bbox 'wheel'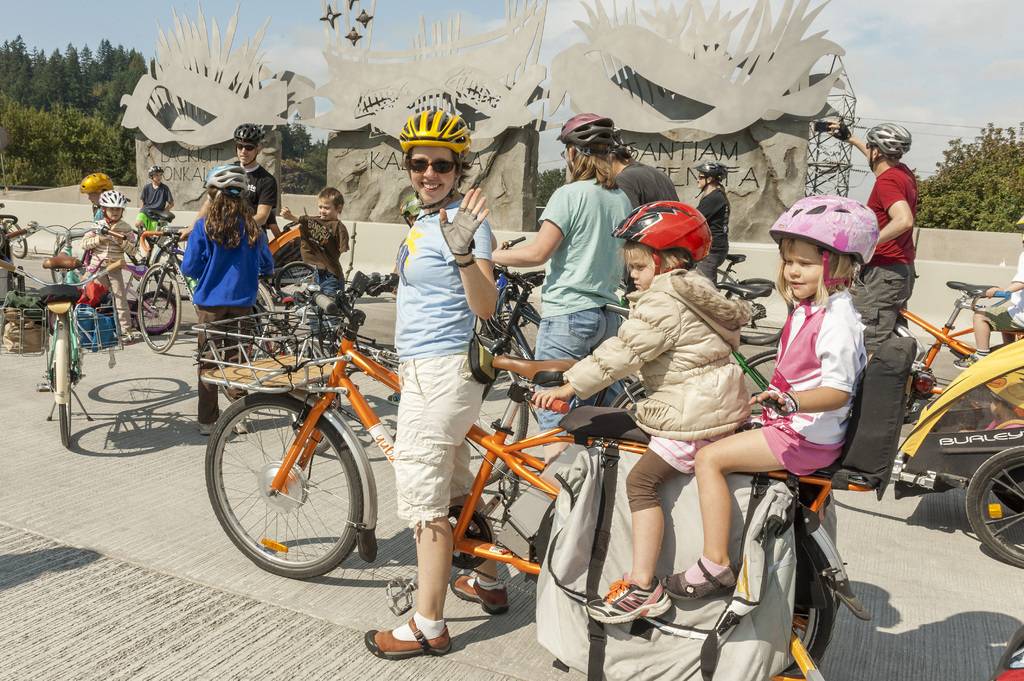
791:545:844:676
